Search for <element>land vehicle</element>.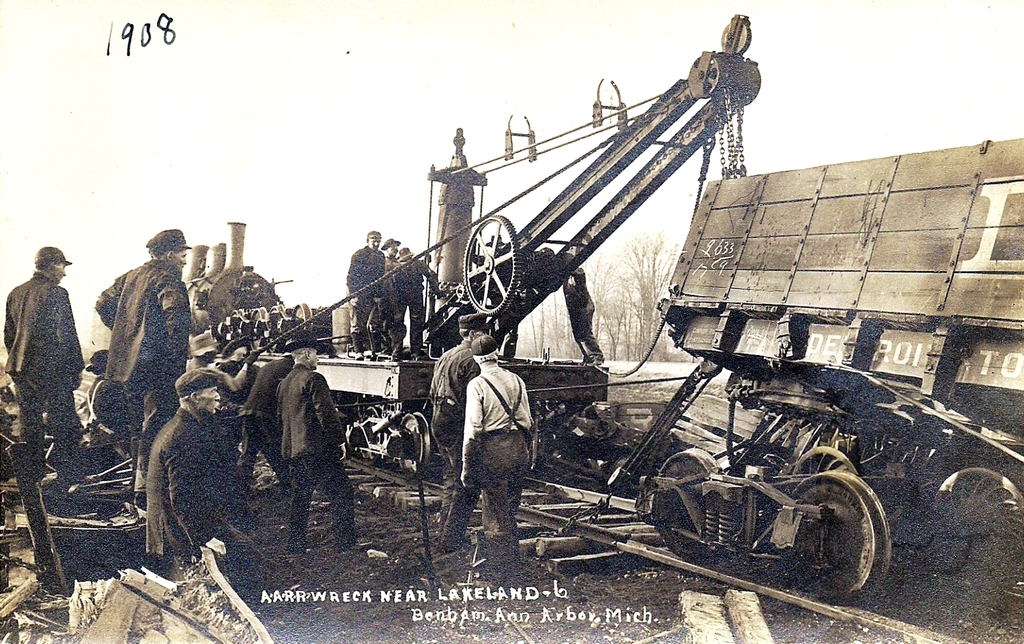
Found at 179, 12, 756, 474.
